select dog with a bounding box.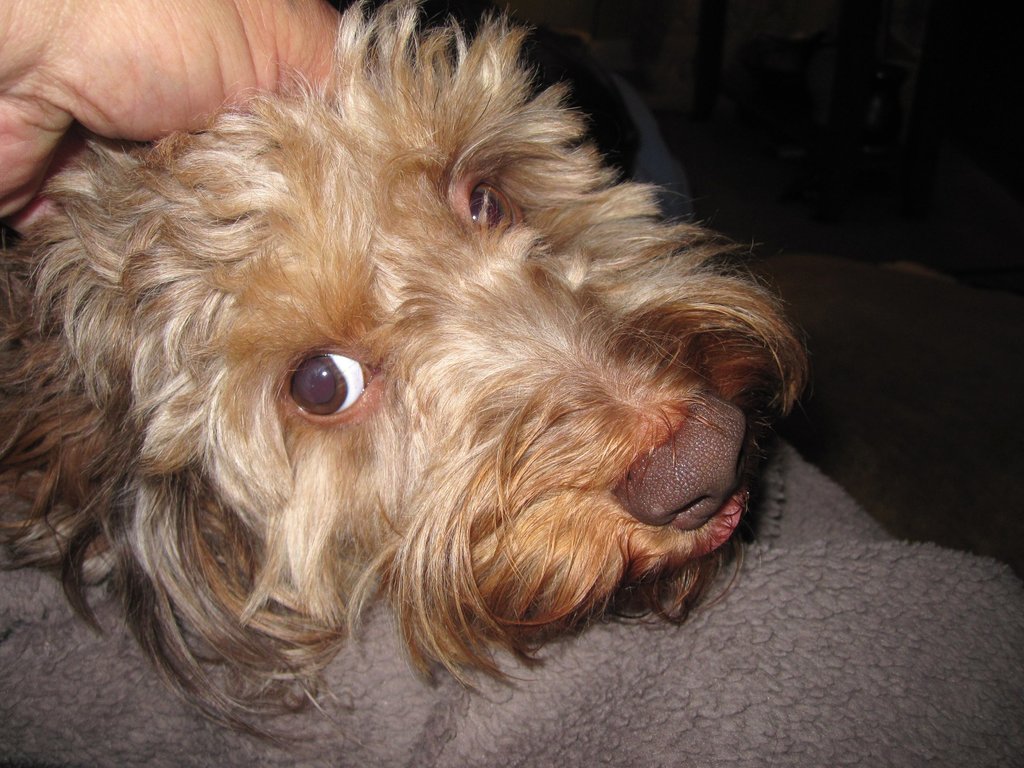
box(0, 0, 810, 756).
